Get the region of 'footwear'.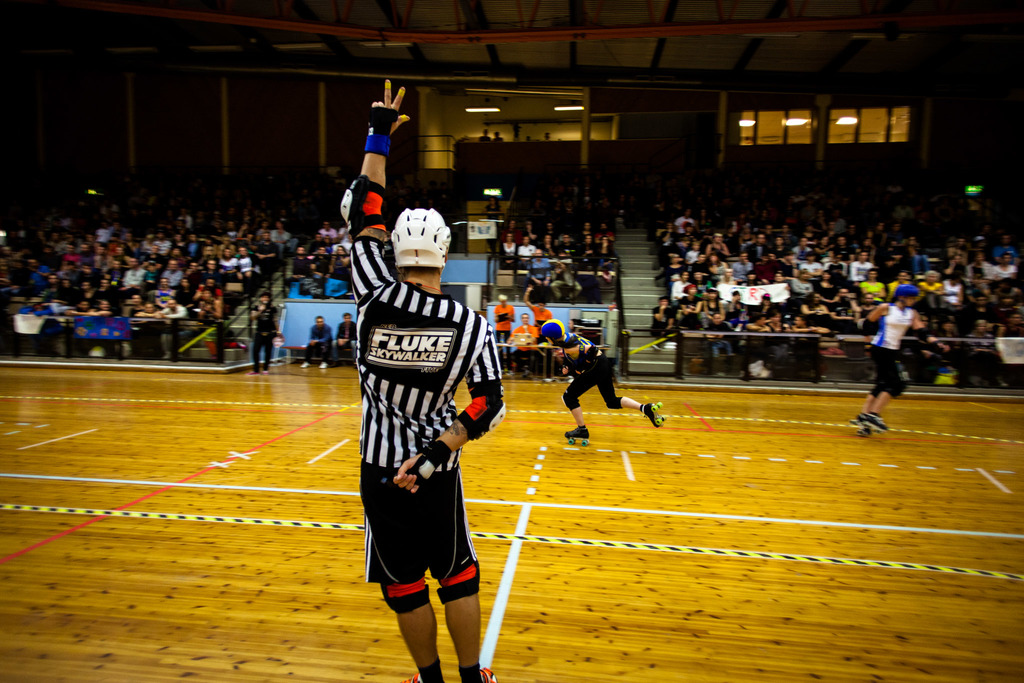
l=401, t=671, r=435, b=682.
